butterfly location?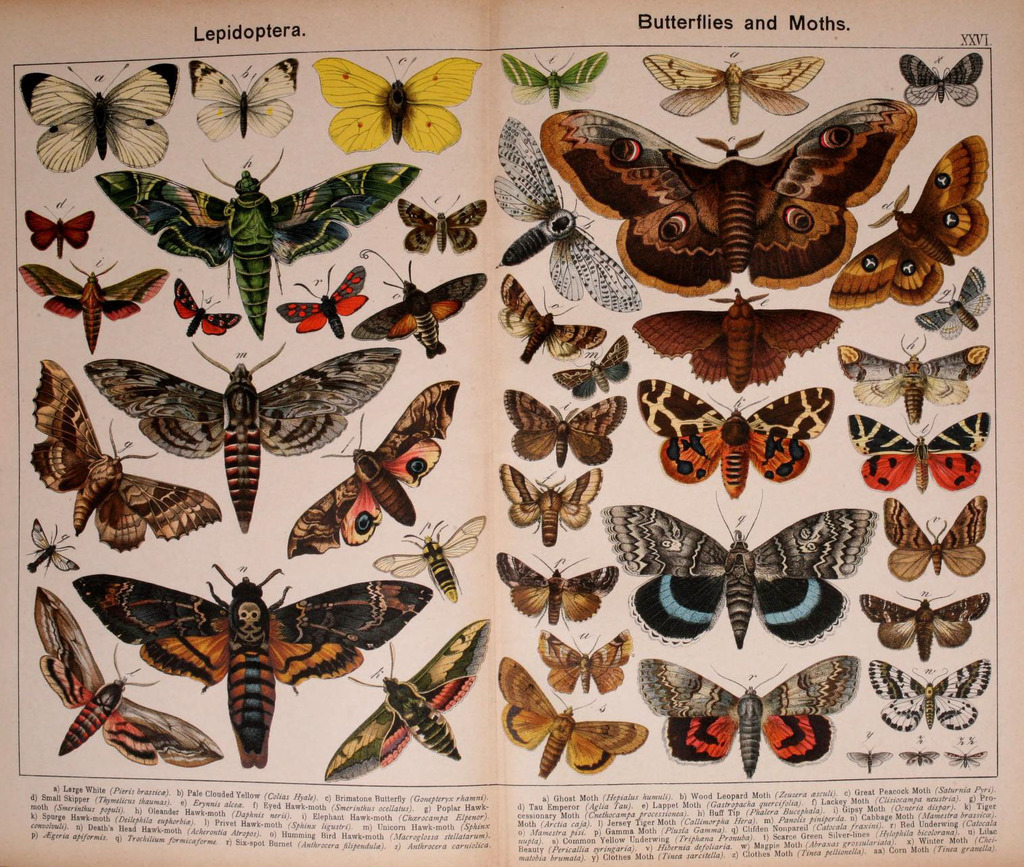
x1=485, y1=115, x2=652, y2=316
